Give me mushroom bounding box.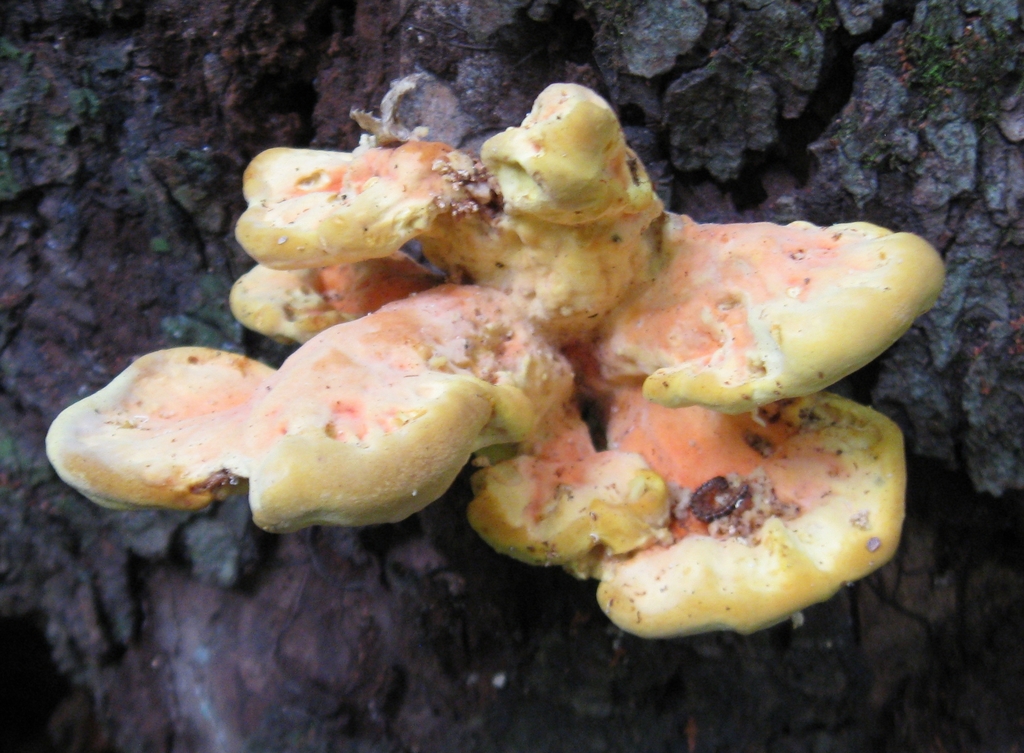
x1=254 y1=281 x2=573 y2=482.
